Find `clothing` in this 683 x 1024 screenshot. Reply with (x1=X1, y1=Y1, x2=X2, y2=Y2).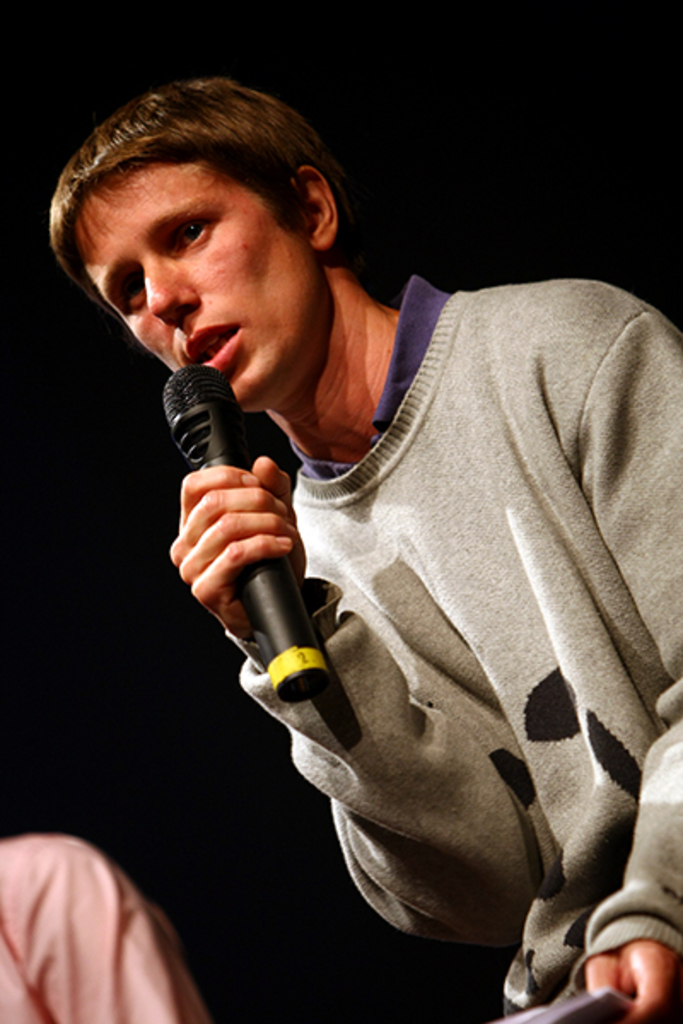
(x1=0, y1=836, x2=215, y2=1022).
